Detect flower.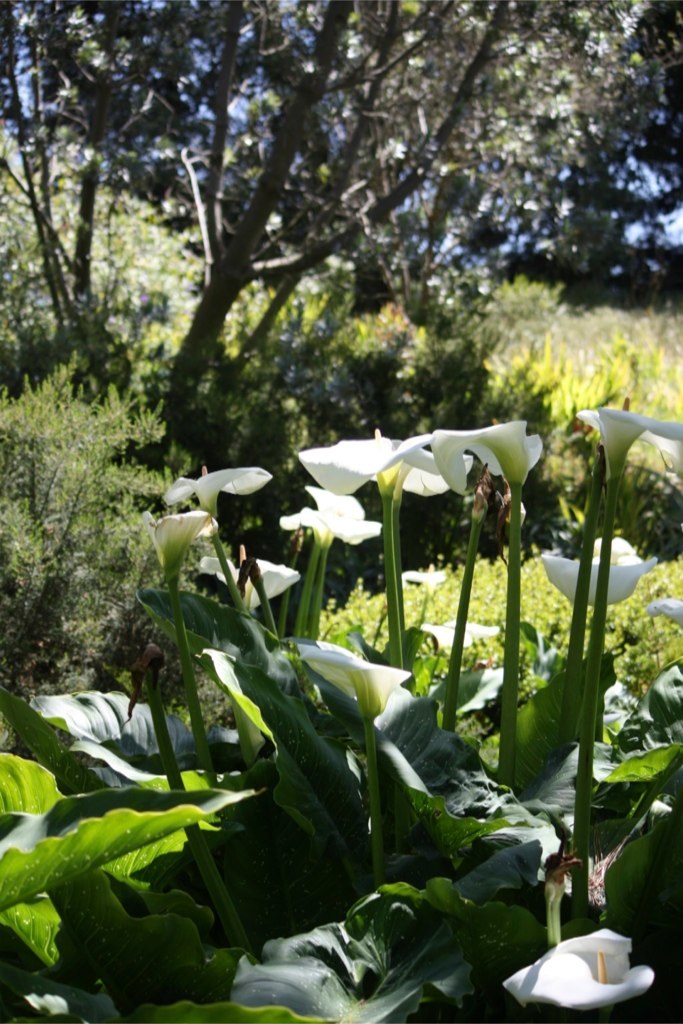
Detected at (x1=144, y1=507, x2=218, y2=571).
